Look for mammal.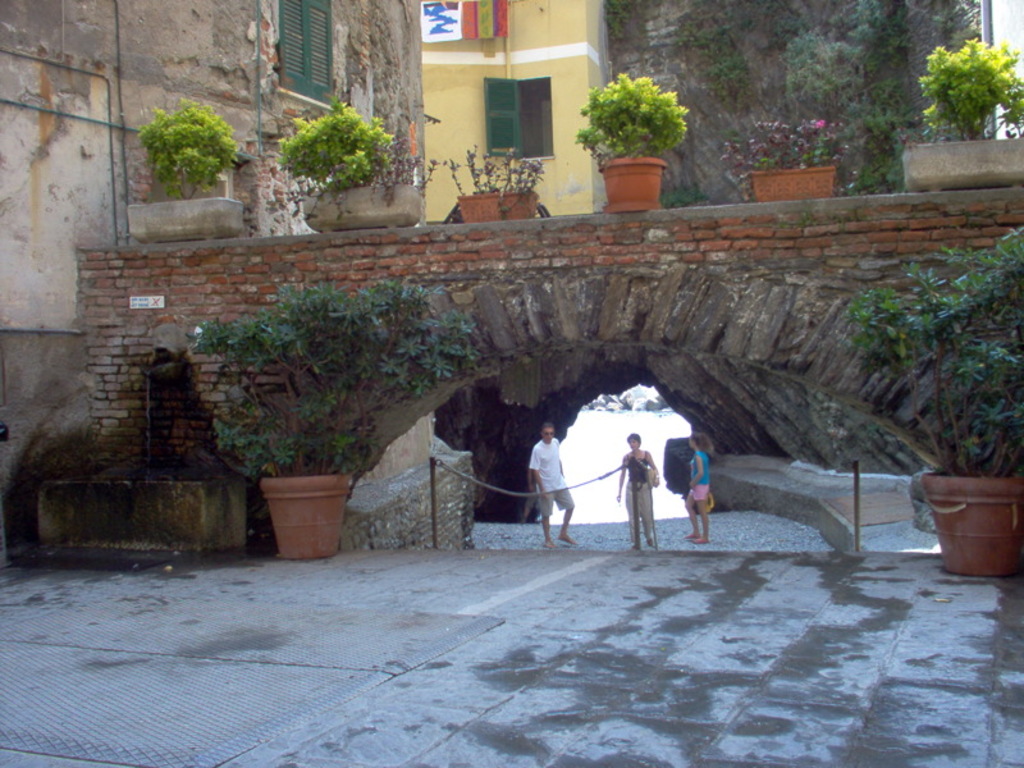
Found: [682,433,716,545].
